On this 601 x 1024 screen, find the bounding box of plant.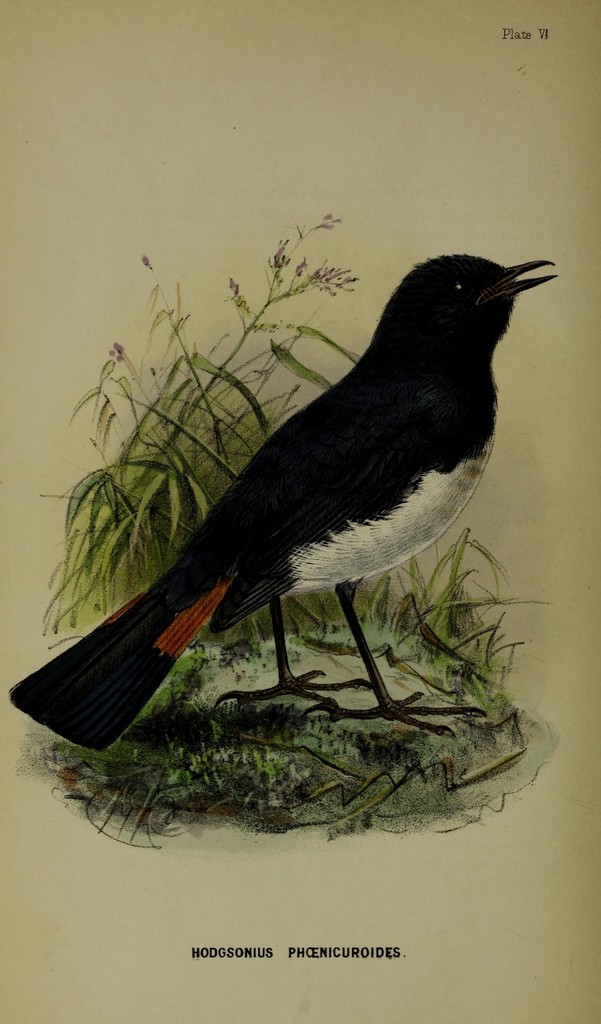
Bounding box: left=40, top=218, right=546, bottom=700.
